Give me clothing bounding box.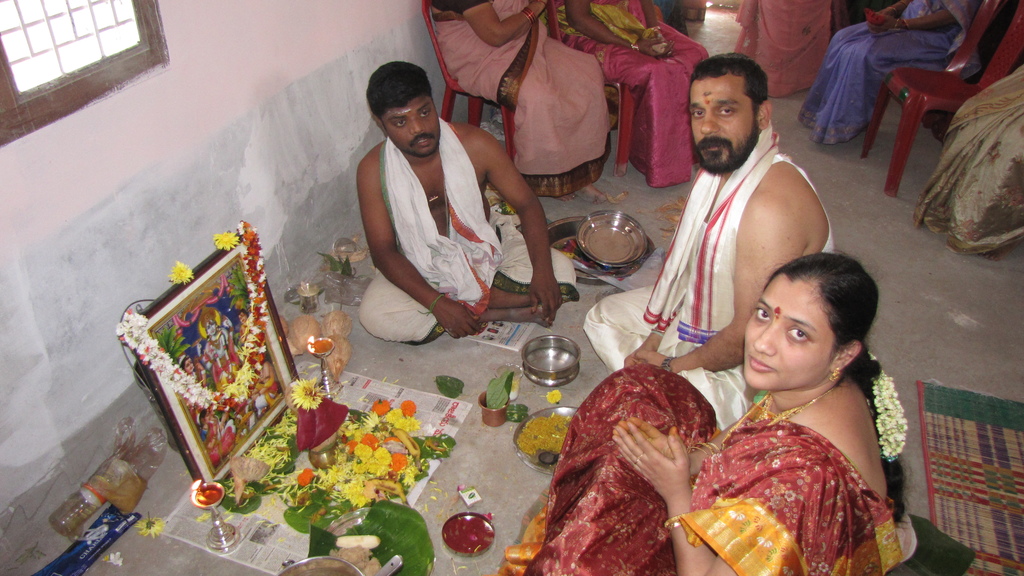
[x1=735, y1=0, x2=829, y2=102].
